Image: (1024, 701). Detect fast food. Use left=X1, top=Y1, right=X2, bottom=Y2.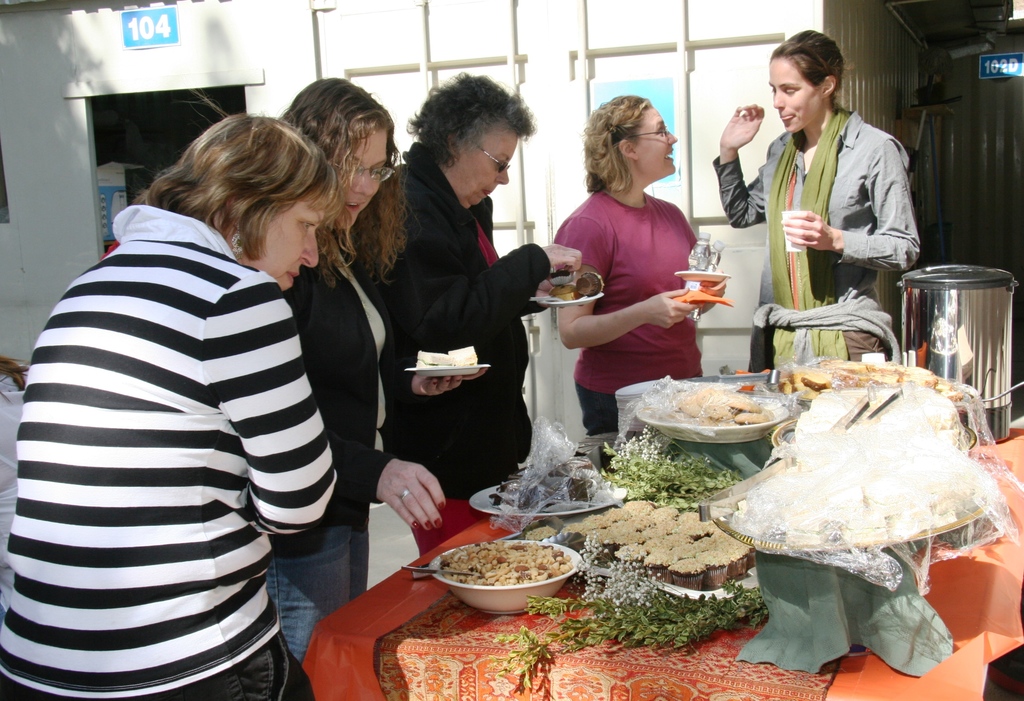
left=596, top=526, right=621, bottom=549.
